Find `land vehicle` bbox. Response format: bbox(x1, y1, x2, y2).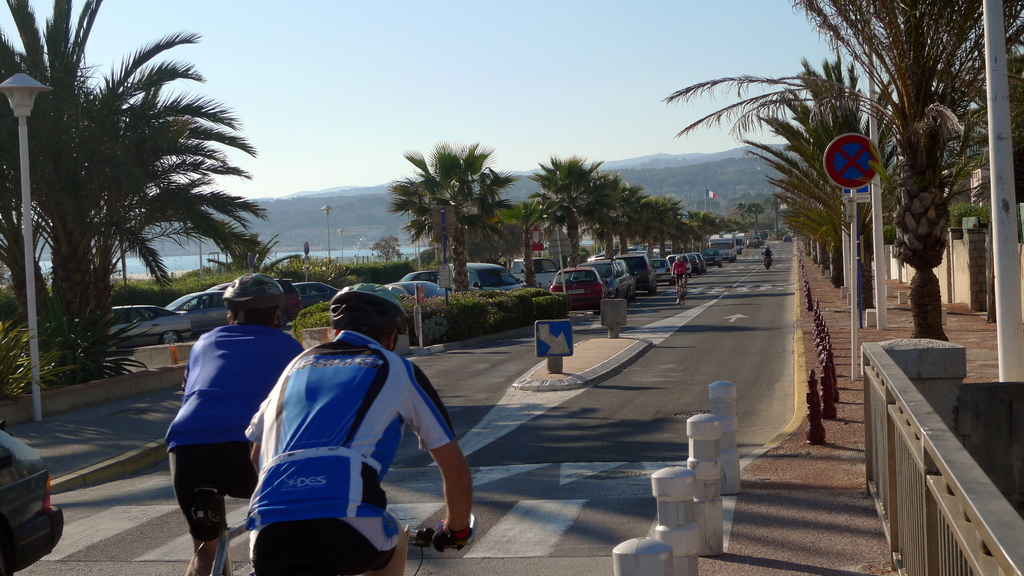
bbox(407, 516, 473, 575).
